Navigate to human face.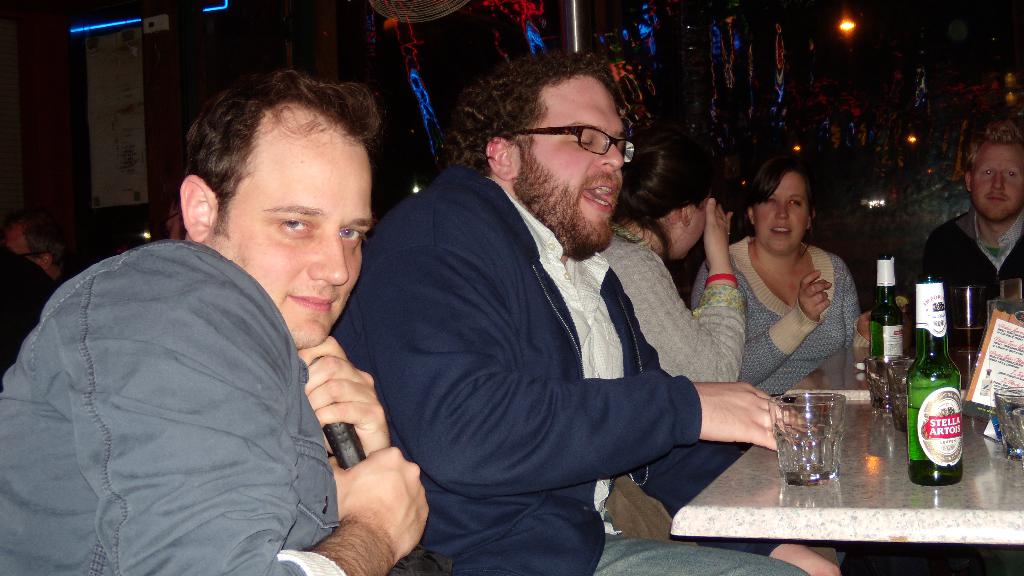
Navigation target: x1=749 y1=174 x2=807 y2=254.
